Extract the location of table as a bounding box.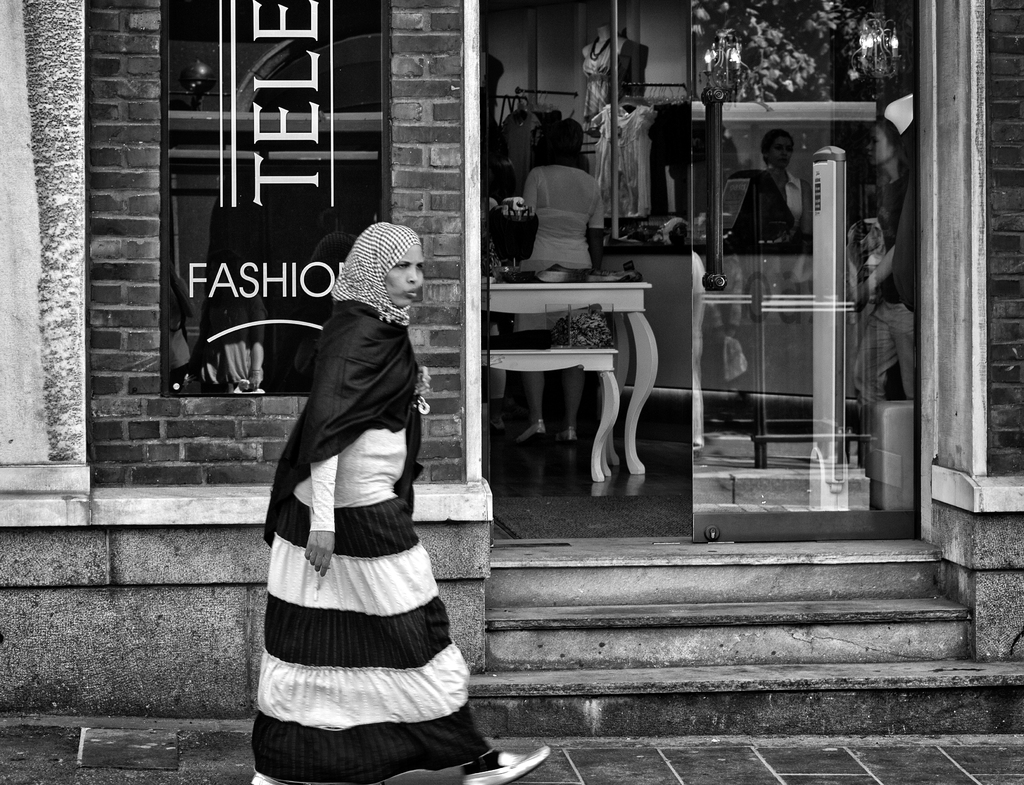
Rect(488, 342, 623, 480).
